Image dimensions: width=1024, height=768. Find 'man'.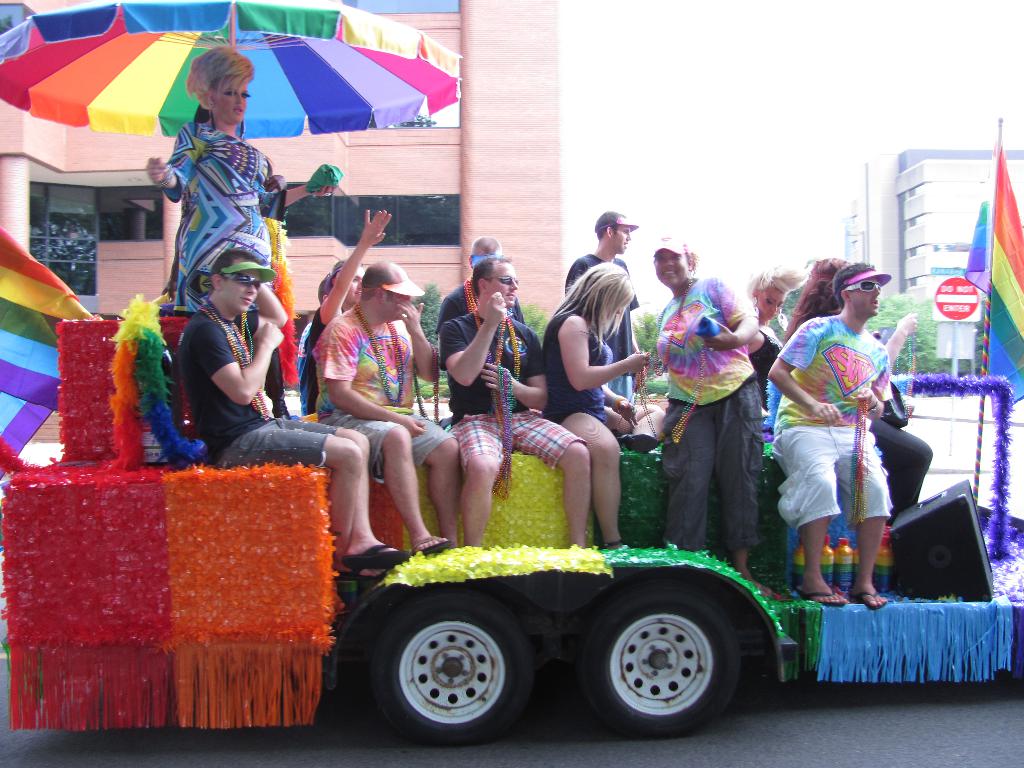
detection(177, 246, 410, 575).
